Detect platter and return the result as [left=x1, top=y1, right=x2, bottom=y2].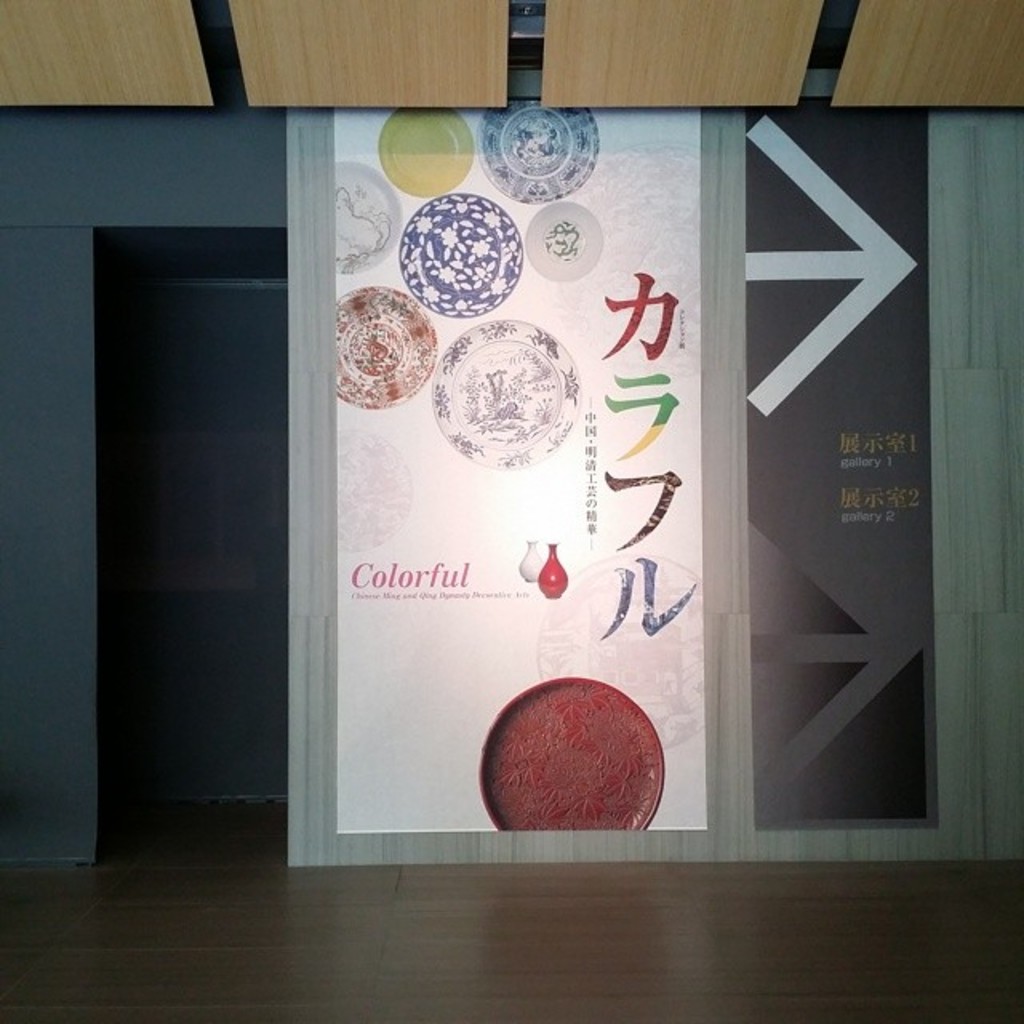
[left=430, top=317, right=573, bottom=466].
